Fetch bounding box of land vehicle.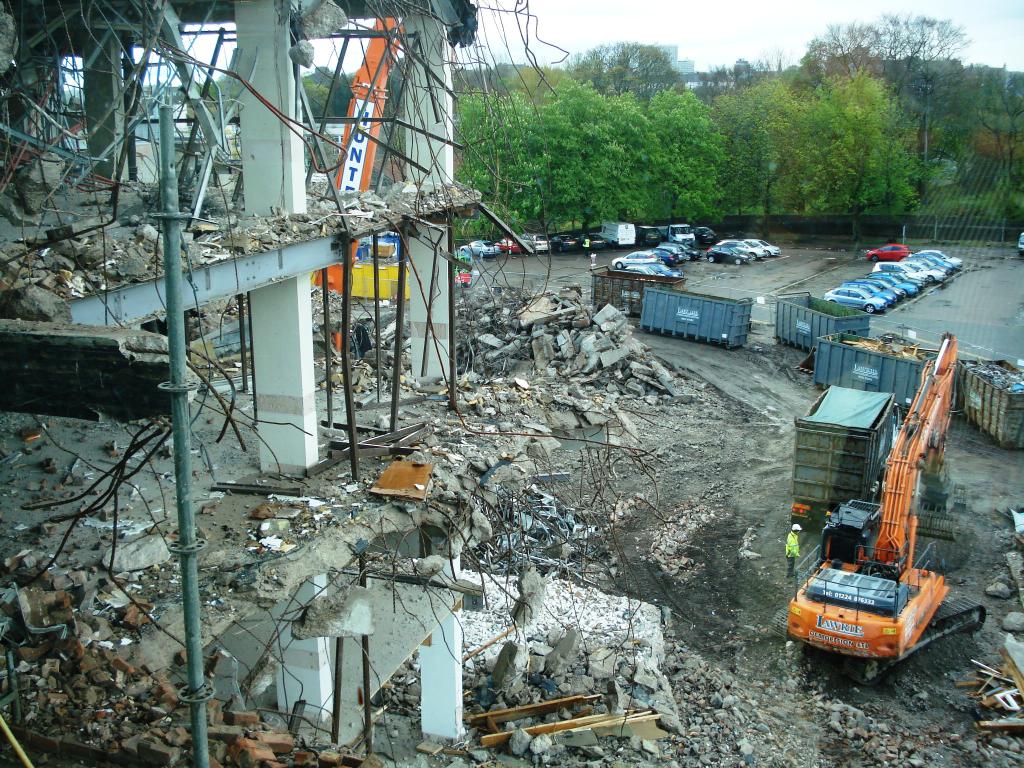
Bbox: <bbox>645, 244, 681, 262</bbox>.
